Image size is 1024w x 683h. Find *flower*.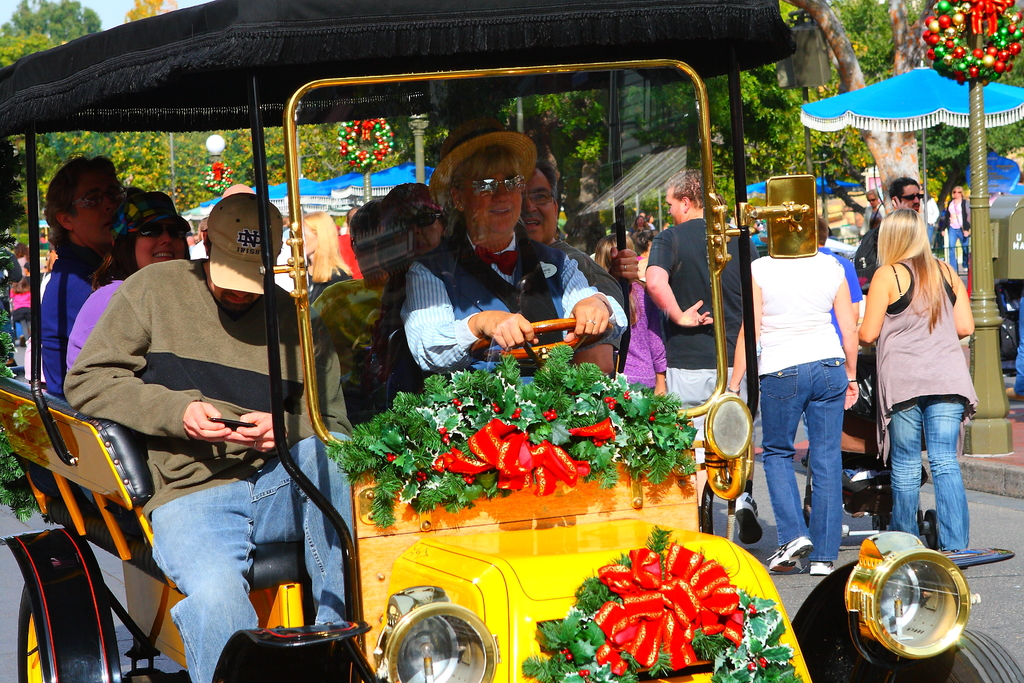
bbox(563, 414, 618, 447).
